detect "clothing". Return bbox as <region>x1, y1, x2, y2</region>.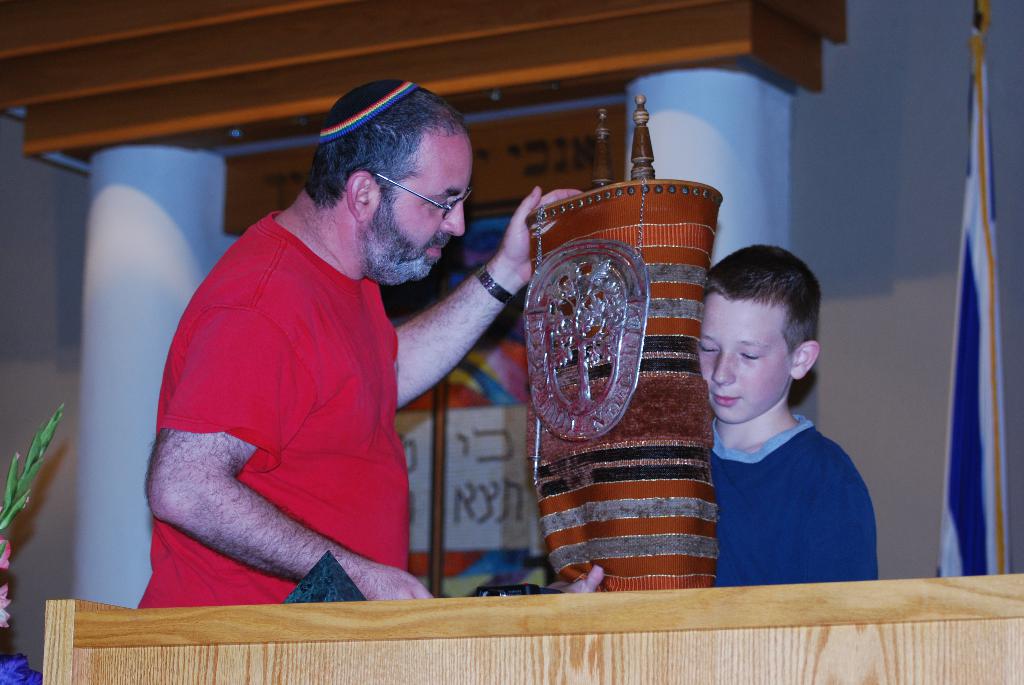
<region>132, 211, 412, 613</region>.
